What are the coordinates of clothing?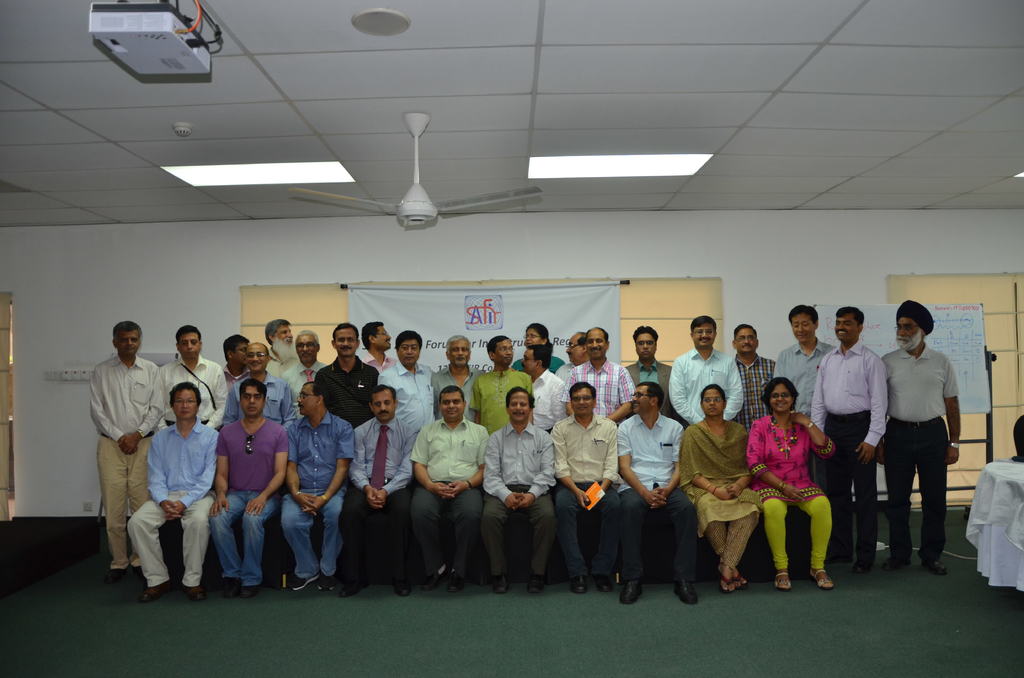
left=746, top=414, right=838, bottom=567.
